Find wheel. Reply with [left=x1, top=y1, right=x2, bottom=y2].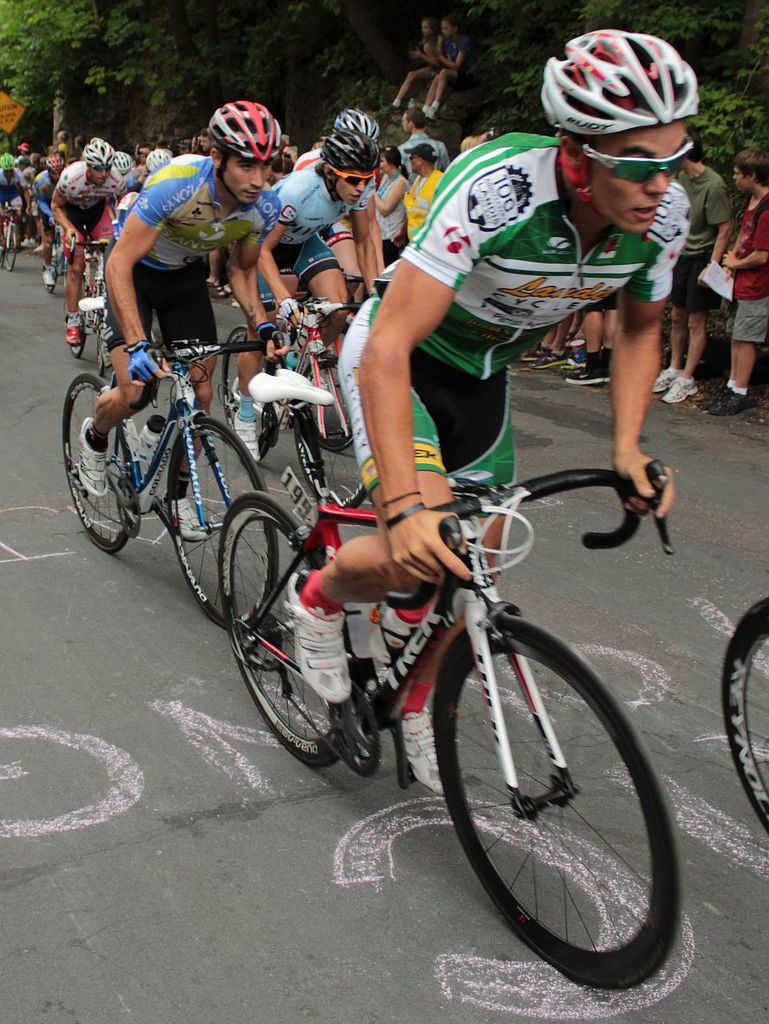
[left=218, top=494, right=349, bottom=770].
